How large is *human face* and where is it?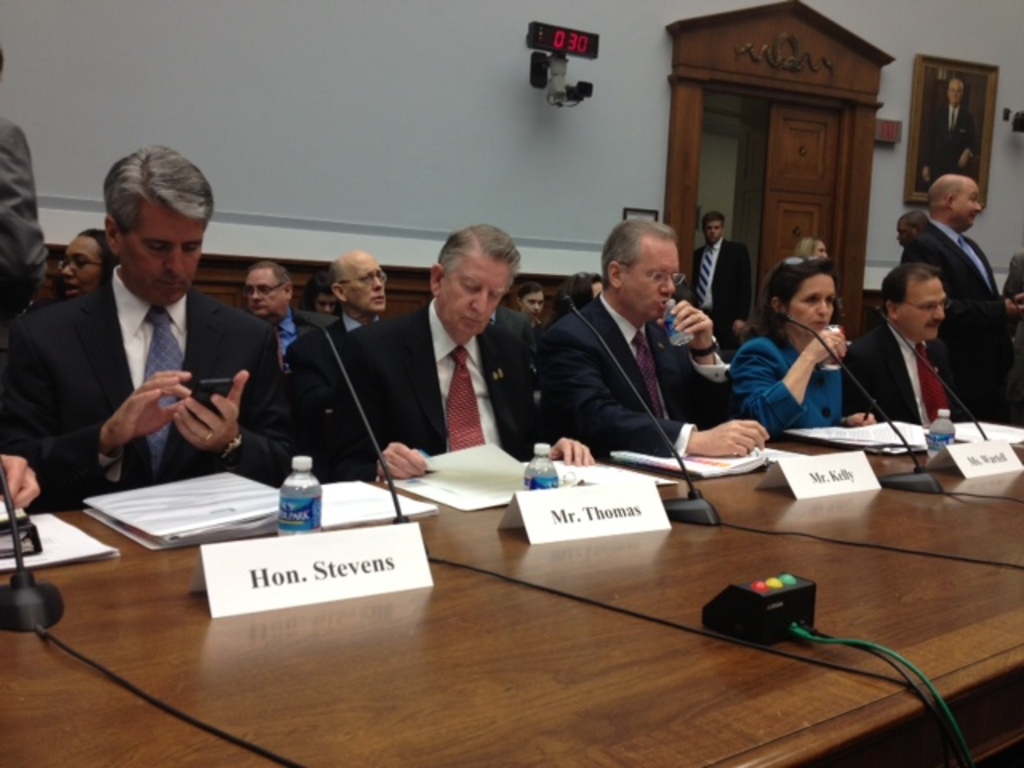
Bounding box: left=702, top=219, right=723, bottom=245.
